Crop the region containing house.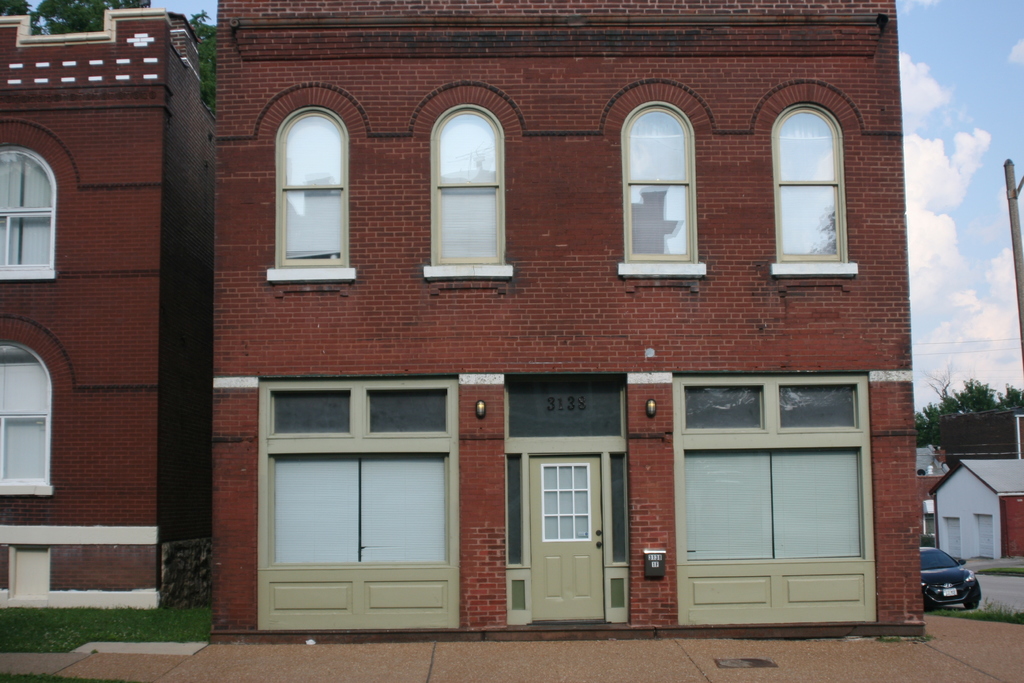
Crop region: x1=922, y1=409, x2=1020, y2=593.
